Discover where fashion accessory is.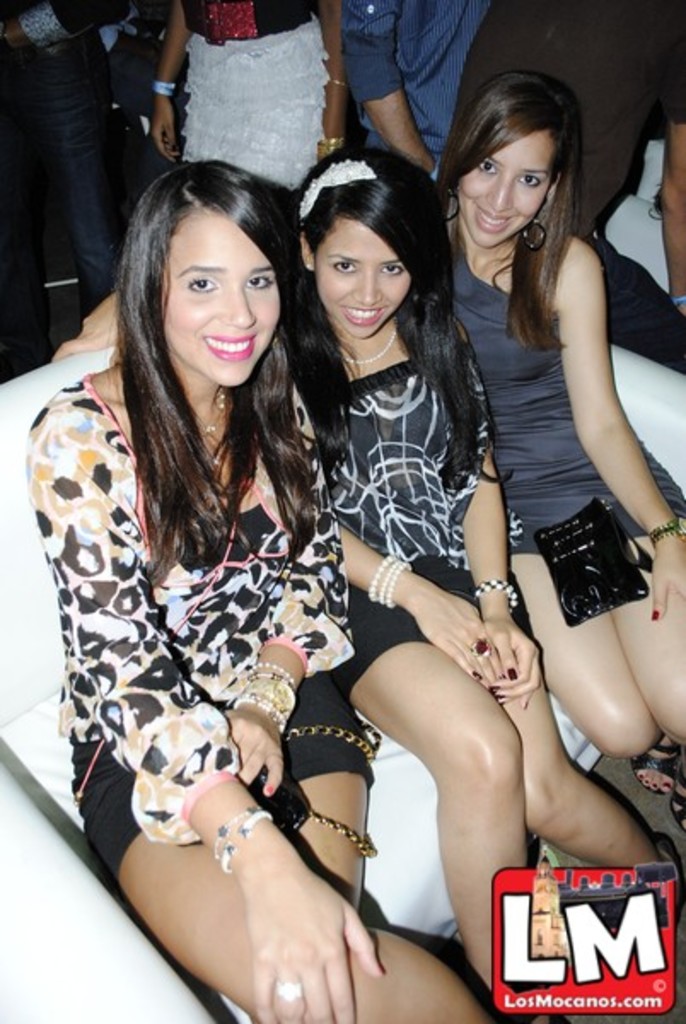
Discovered at [left=343, top=328, right=398, bottom=362].
